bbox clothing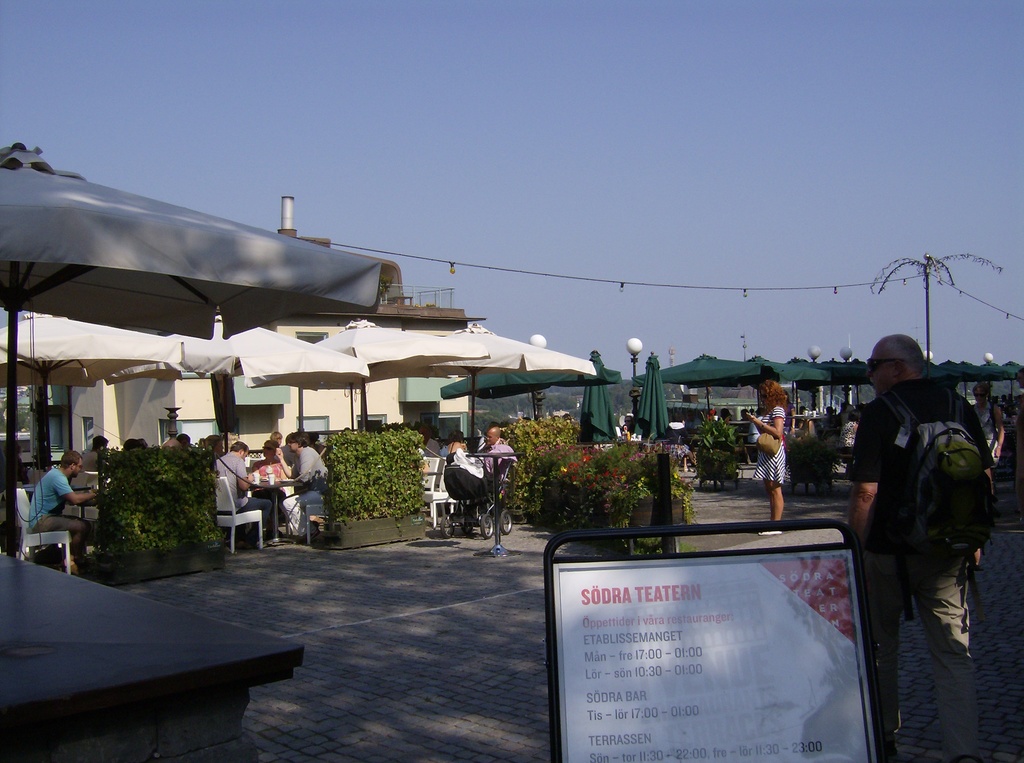
{"left": 29, "top": 466, "right": 91, "bottom": 557}
